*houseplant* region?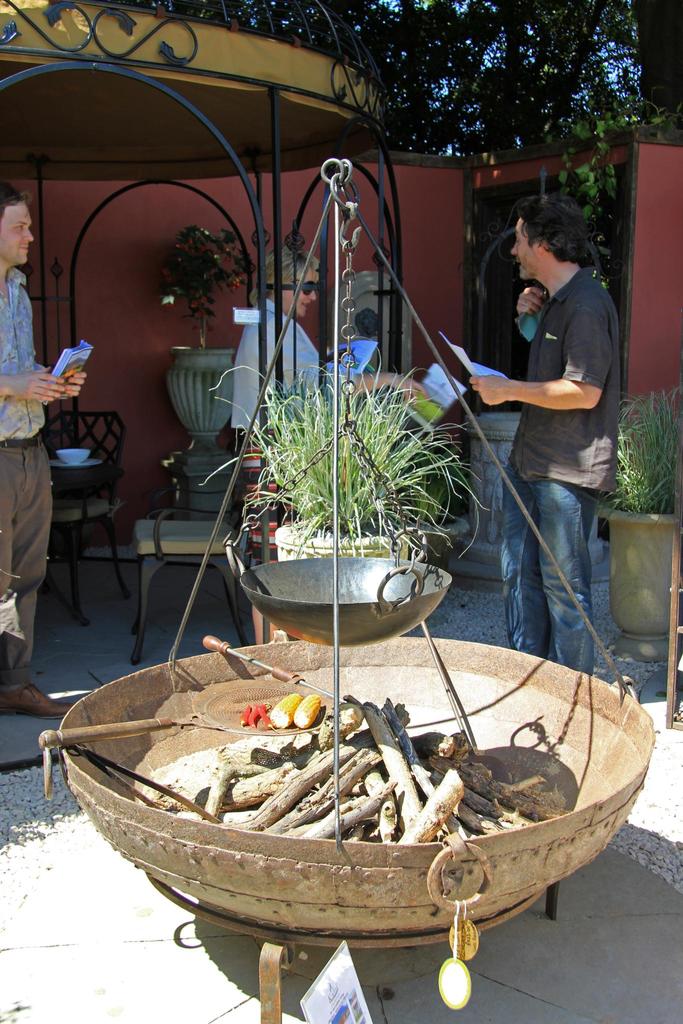
{"x1": 141, "y1": 218, "x2": 246, "y2": 457}
